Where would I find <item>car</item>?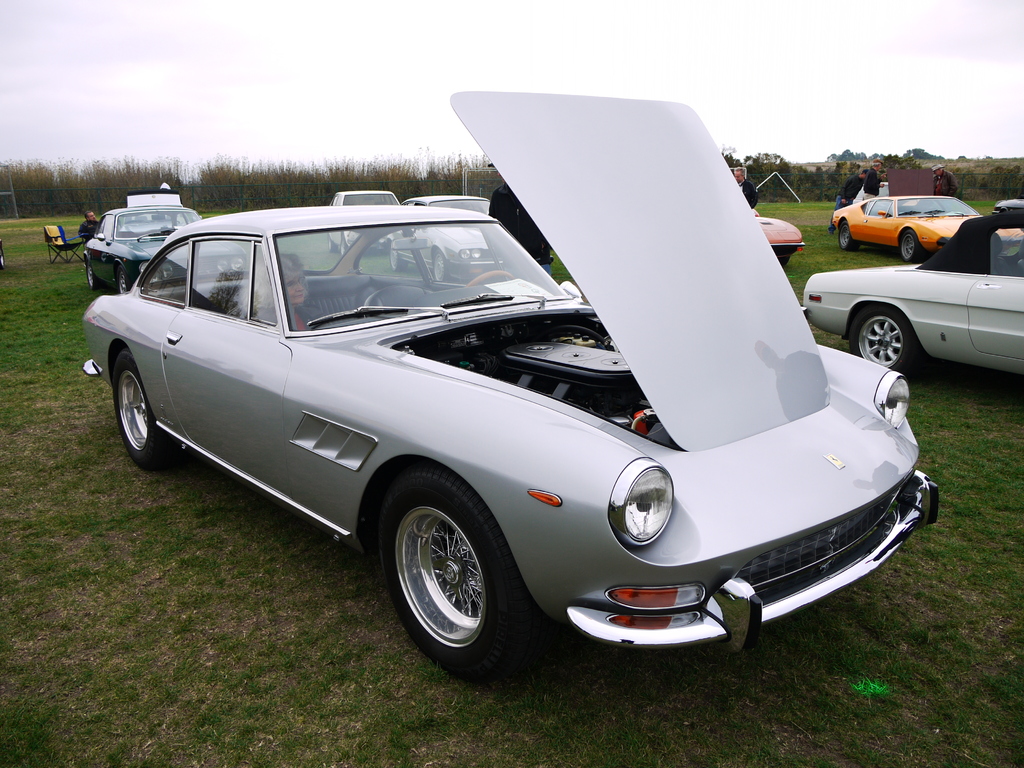
At x1=402 y1=198 x2=495 y2=278.
